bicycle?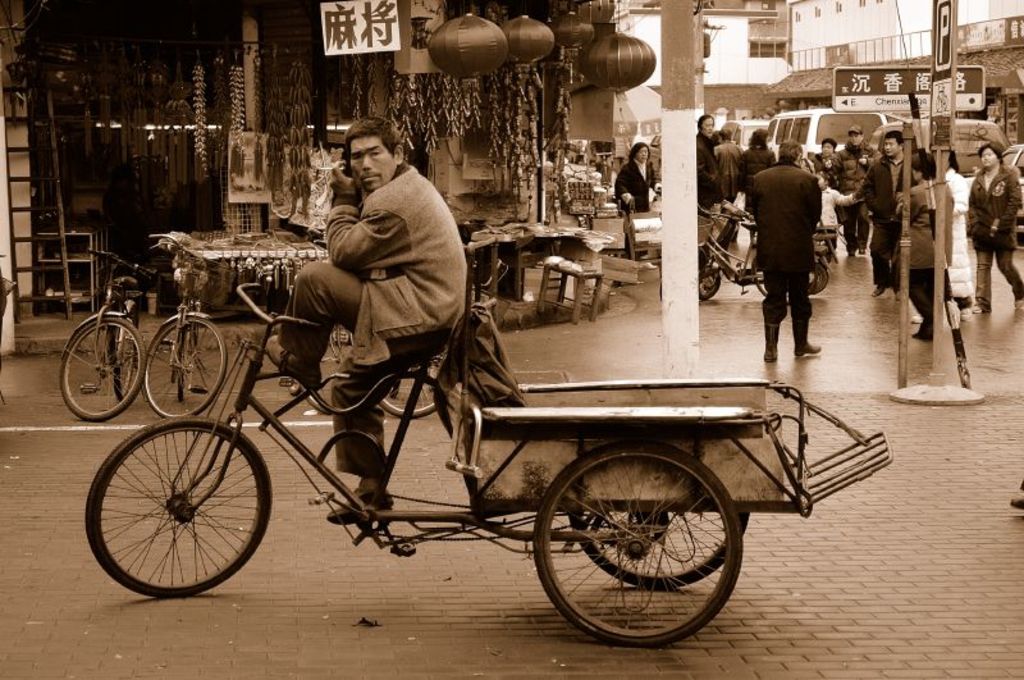
(384,346,447,423)
